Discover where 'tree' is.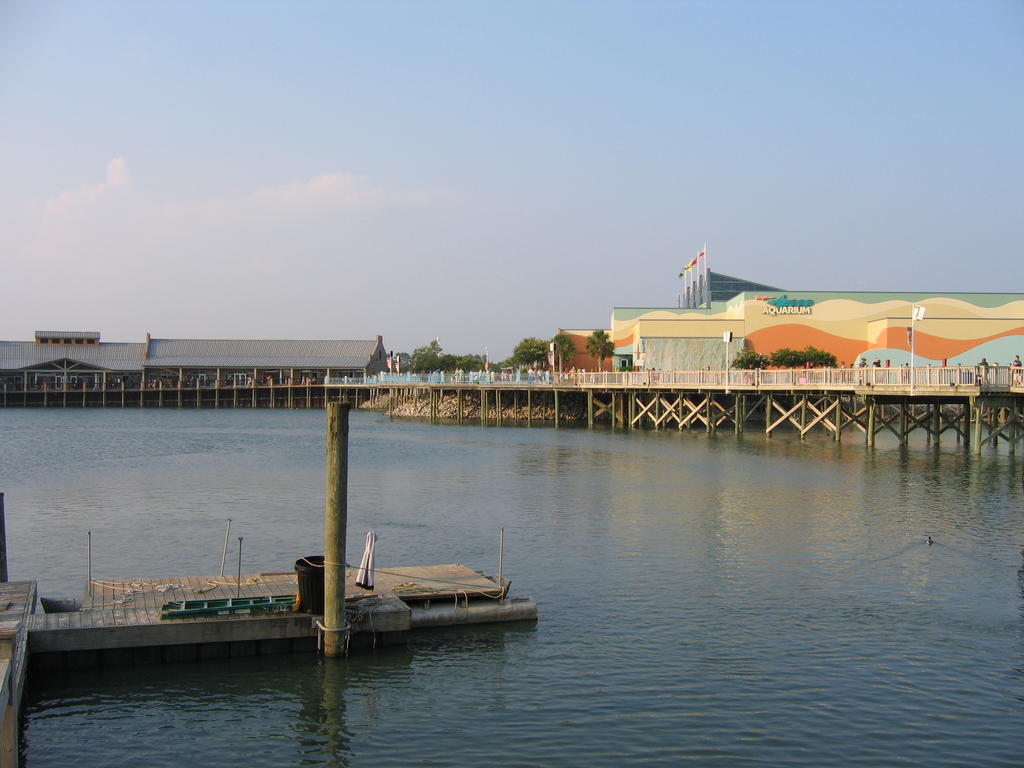
Discovered at Rect(514, 330, 545, 365).
